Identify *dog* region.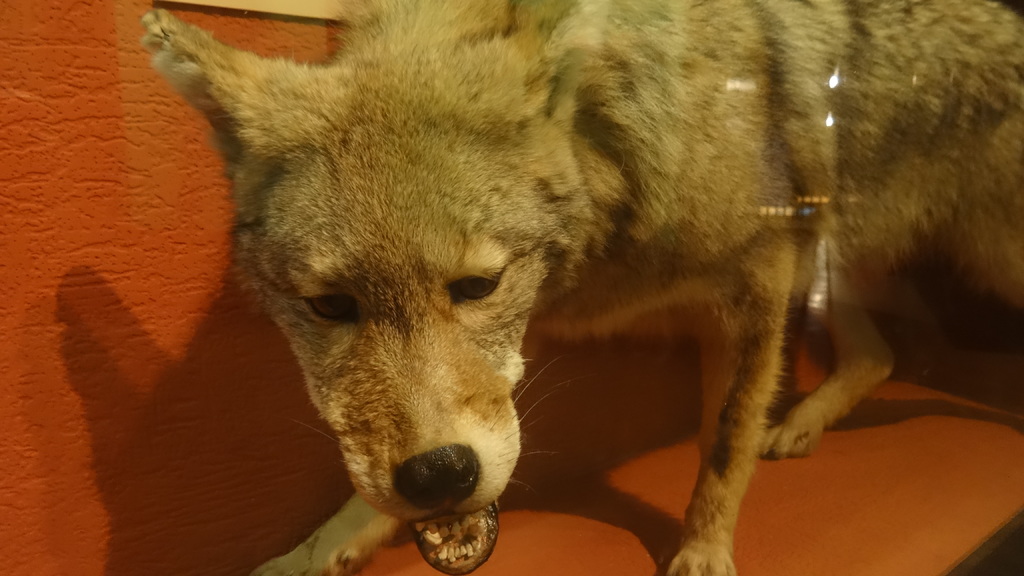
Region: {"left": 141, "top": 0, "right": 1023, "bottom": 575}.
